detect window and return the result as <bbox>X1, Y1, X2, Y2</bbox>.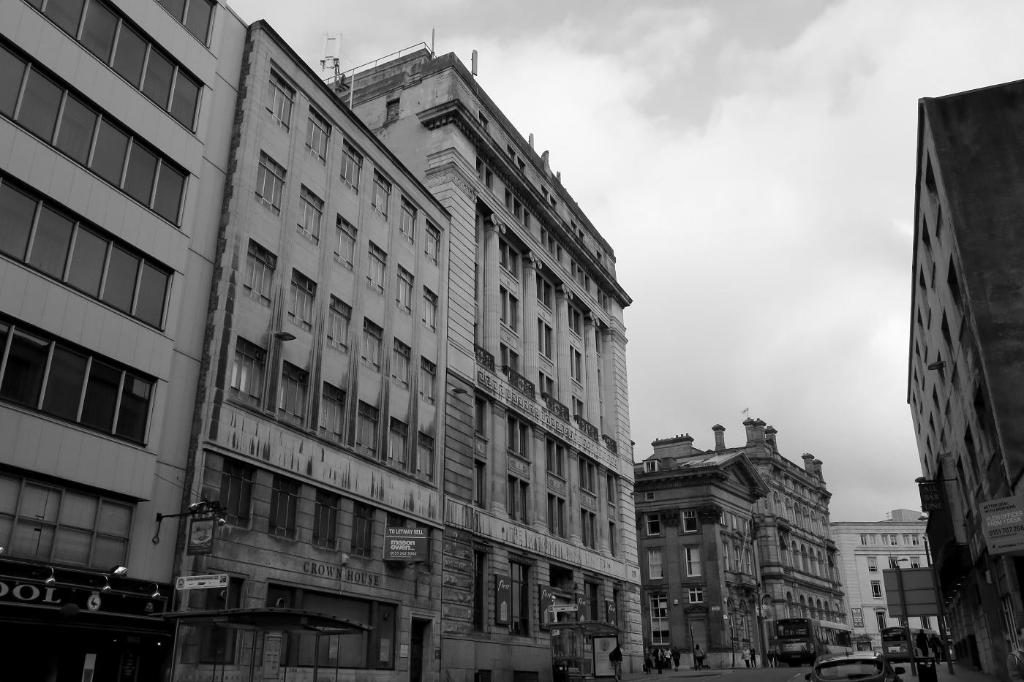
<bbox>566, 341, 585, 390</bbox>.
